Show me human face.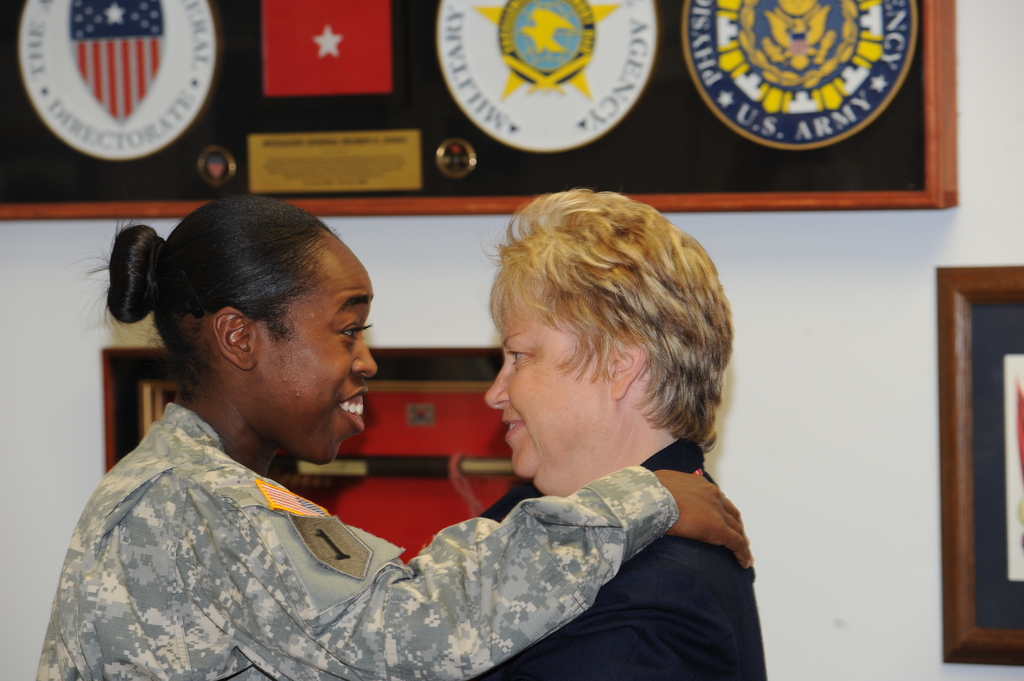
human face is here: <bbox>252, 230, 390, 481</bbox>.
